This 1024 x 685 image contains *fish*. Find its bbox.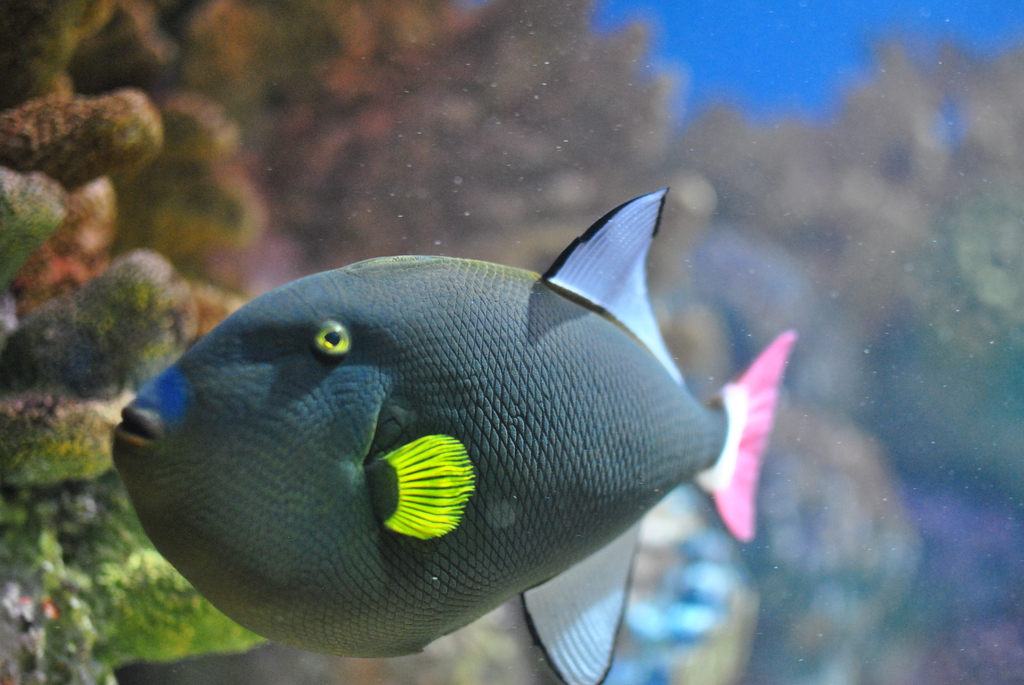
bbox(88, 191, 772, 662).
